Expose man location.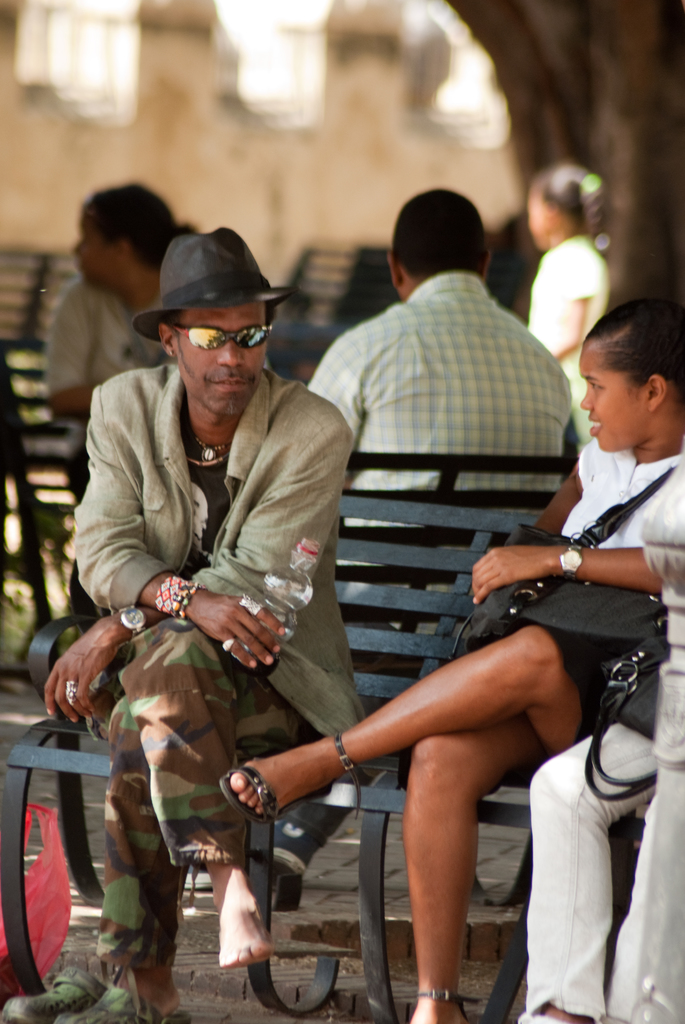
Exposed at 58/225/387/977.
